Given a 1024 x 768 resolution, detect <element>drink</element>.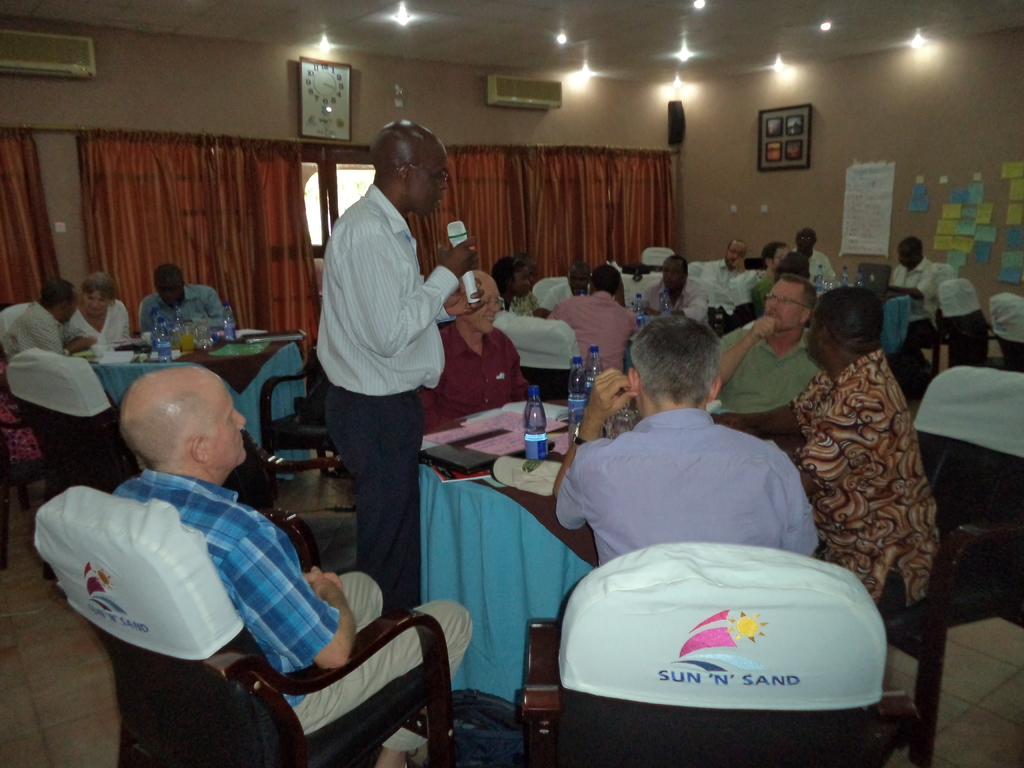
l=523, t=385, r=549, b=464.
